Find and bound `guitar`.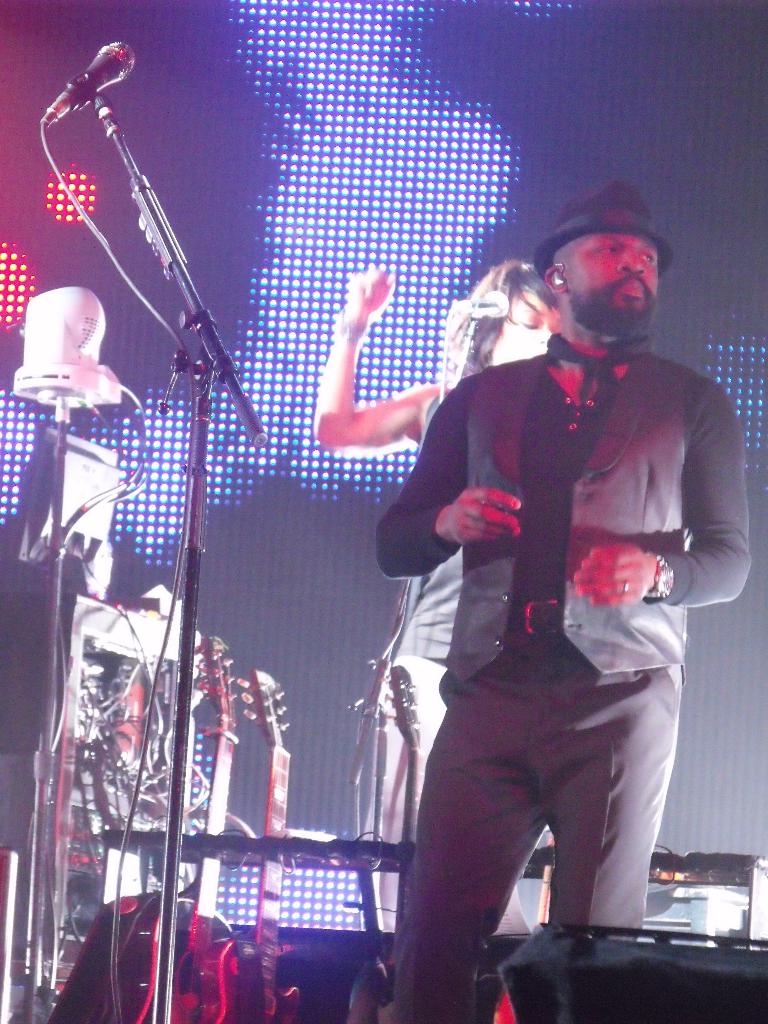
Bound: <bbox>203, 668, 302, 1023</bbox>.
